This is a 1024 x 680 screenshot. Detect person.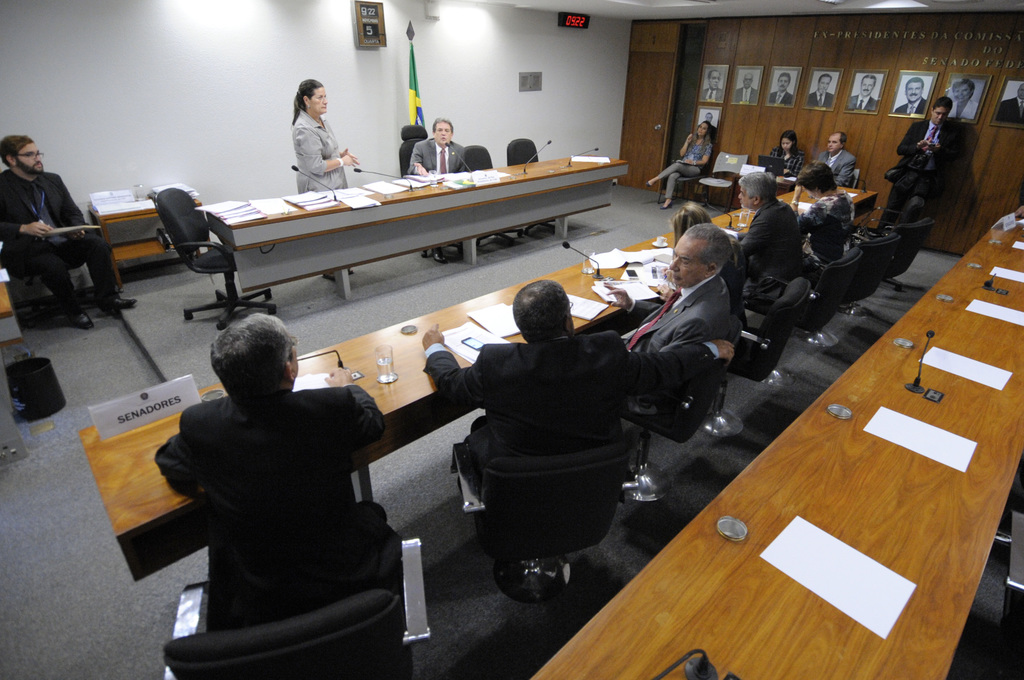
(888,81,924,114).
